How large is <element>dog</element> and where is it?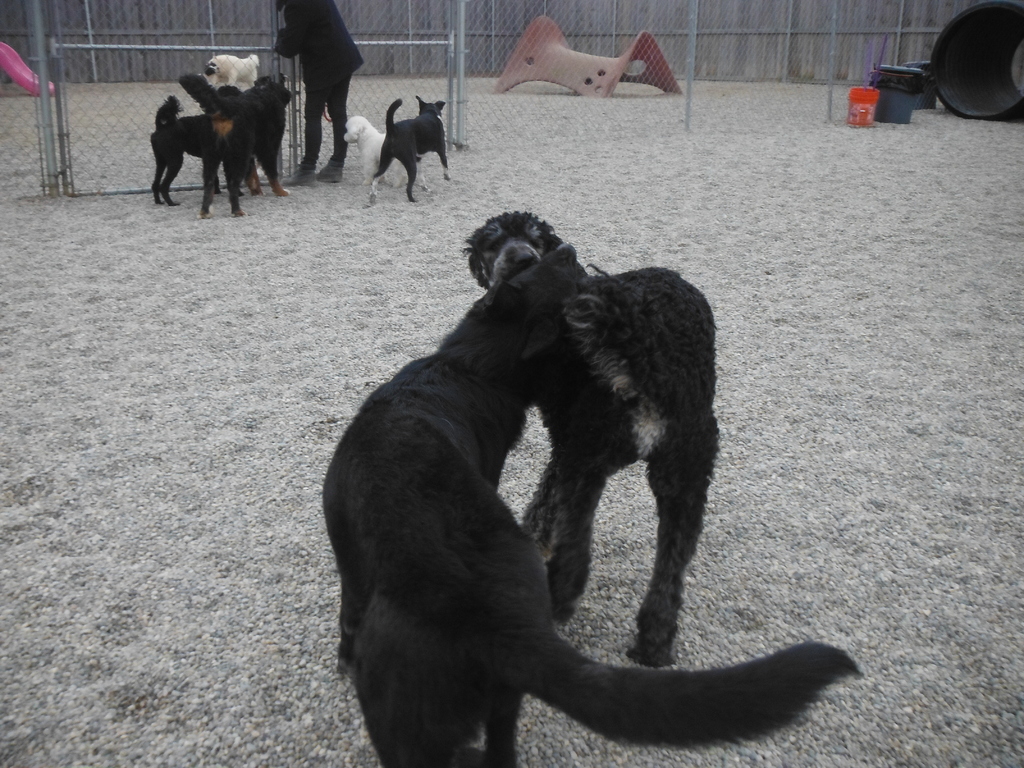
Bounding box: [179, 74, 293, 214].
